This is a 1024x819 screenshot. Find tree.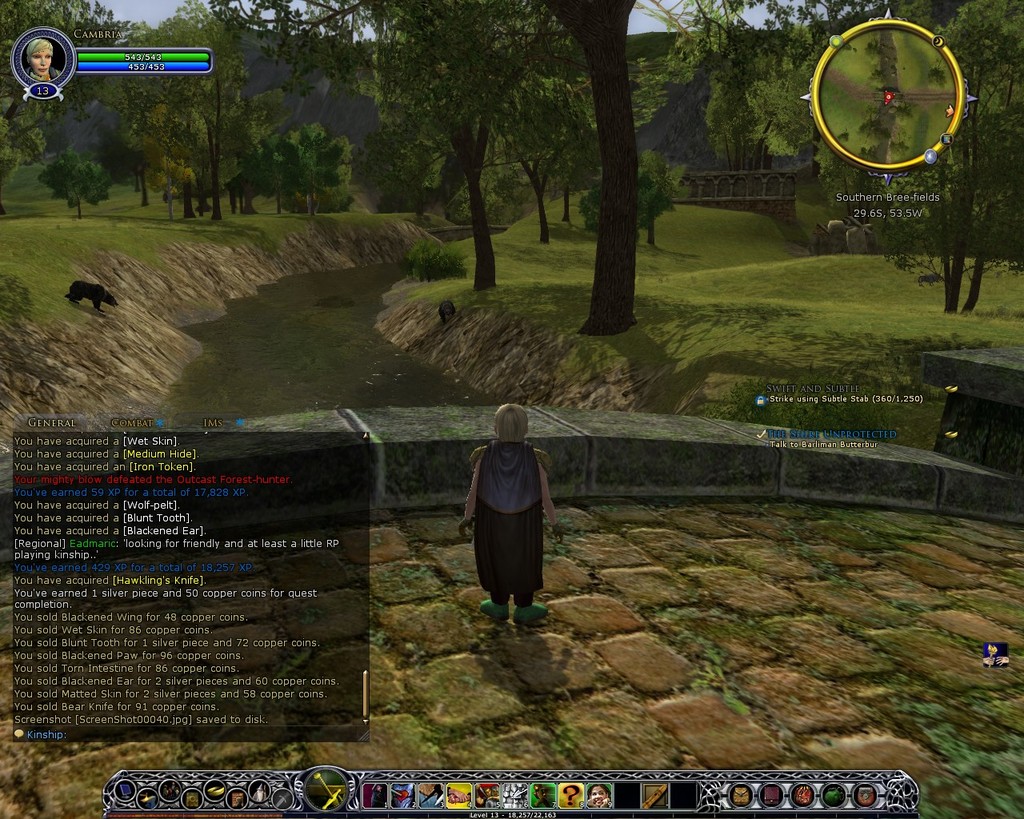
Bounding box: (38,144,106,218).
